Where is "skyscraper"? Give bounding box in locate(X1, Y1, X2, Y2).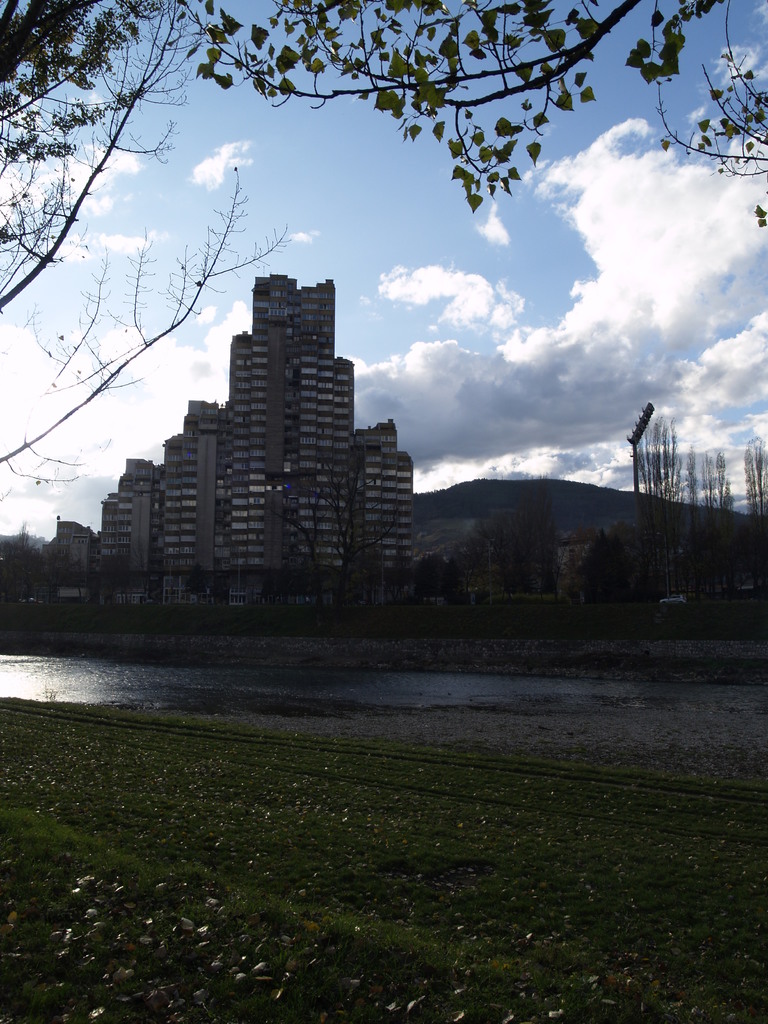
locate(131, 269, 411, 622).
